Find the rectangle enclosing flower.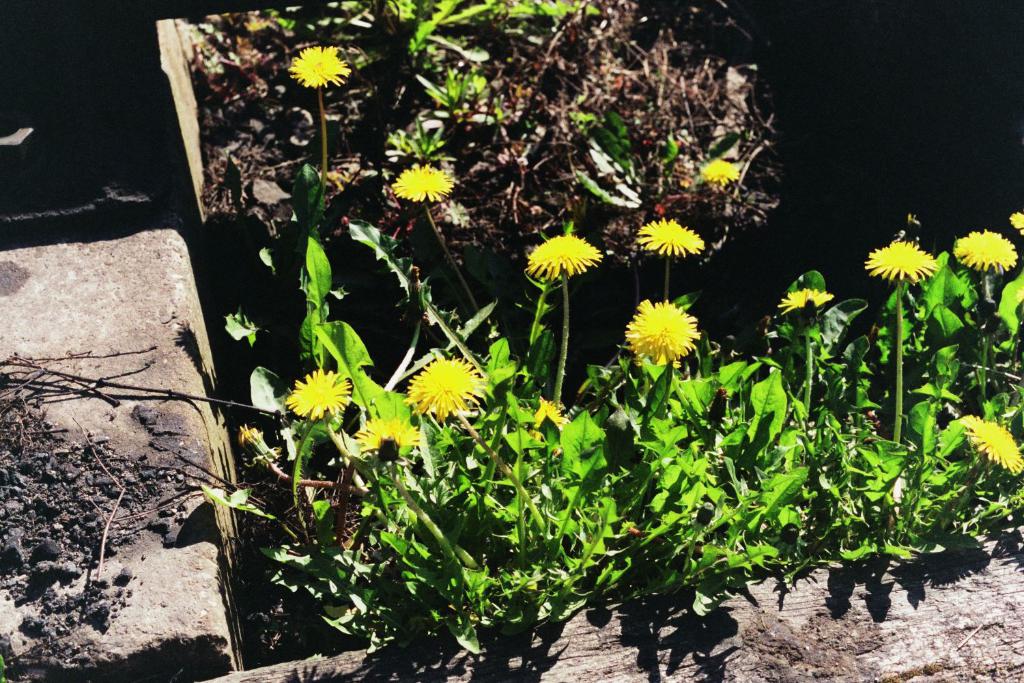
393, 167, 451, 204.
